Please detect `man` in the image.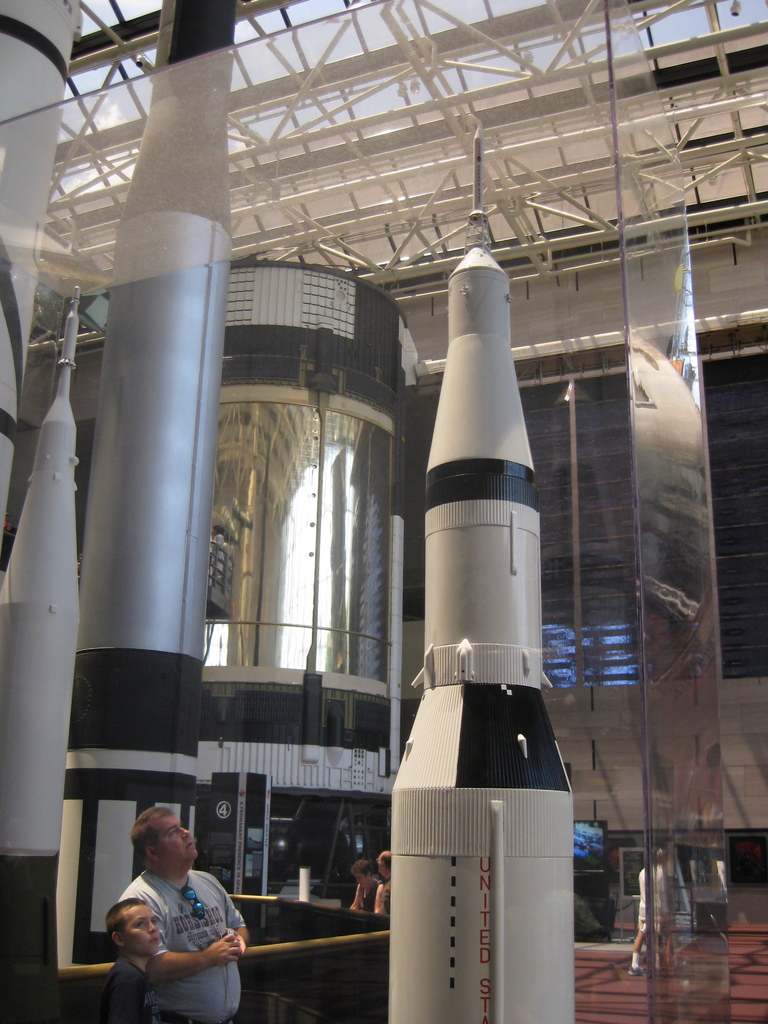
crop(628, 852, 672, 984).
